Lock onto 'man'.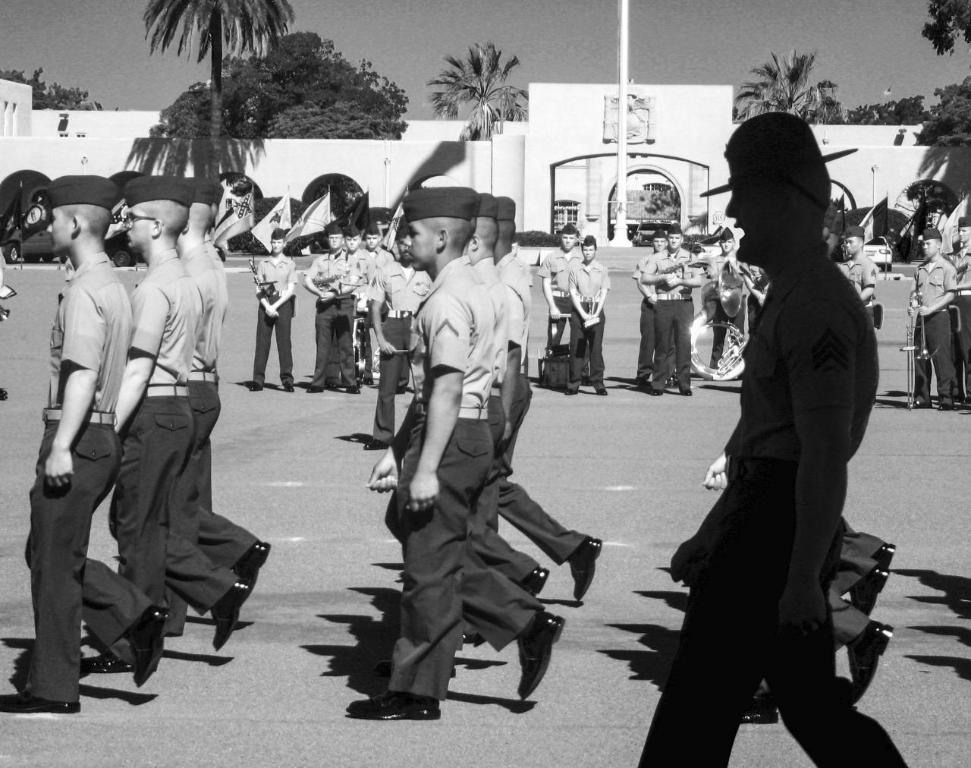
Locked: <box>830,511,893,573</box>.
